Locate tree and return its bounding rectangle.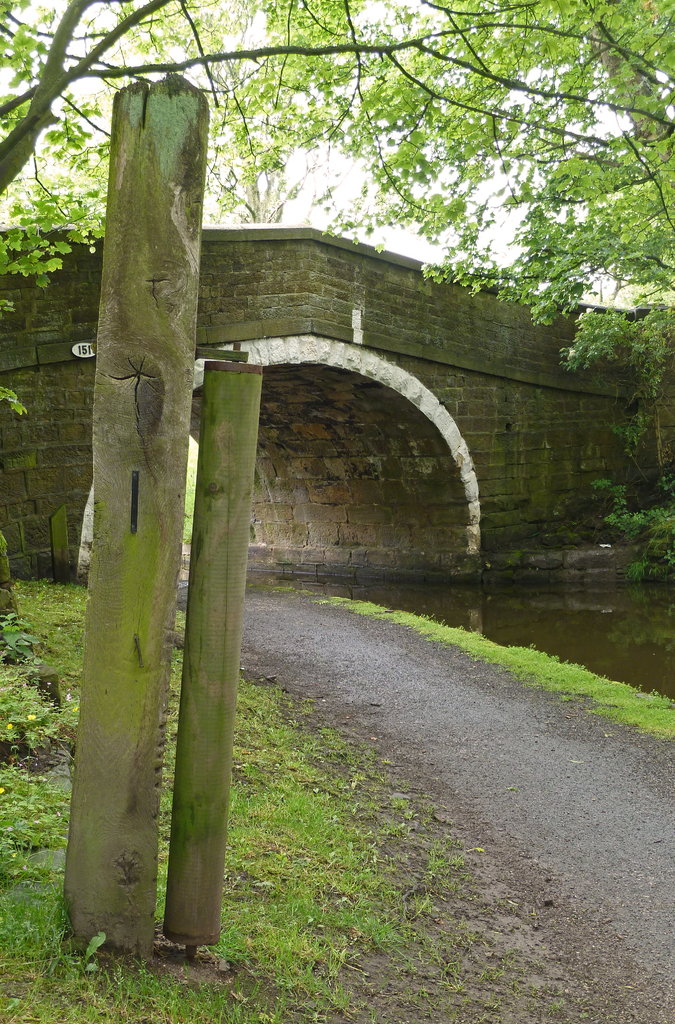
BBox(0, 0, 673, 389).
